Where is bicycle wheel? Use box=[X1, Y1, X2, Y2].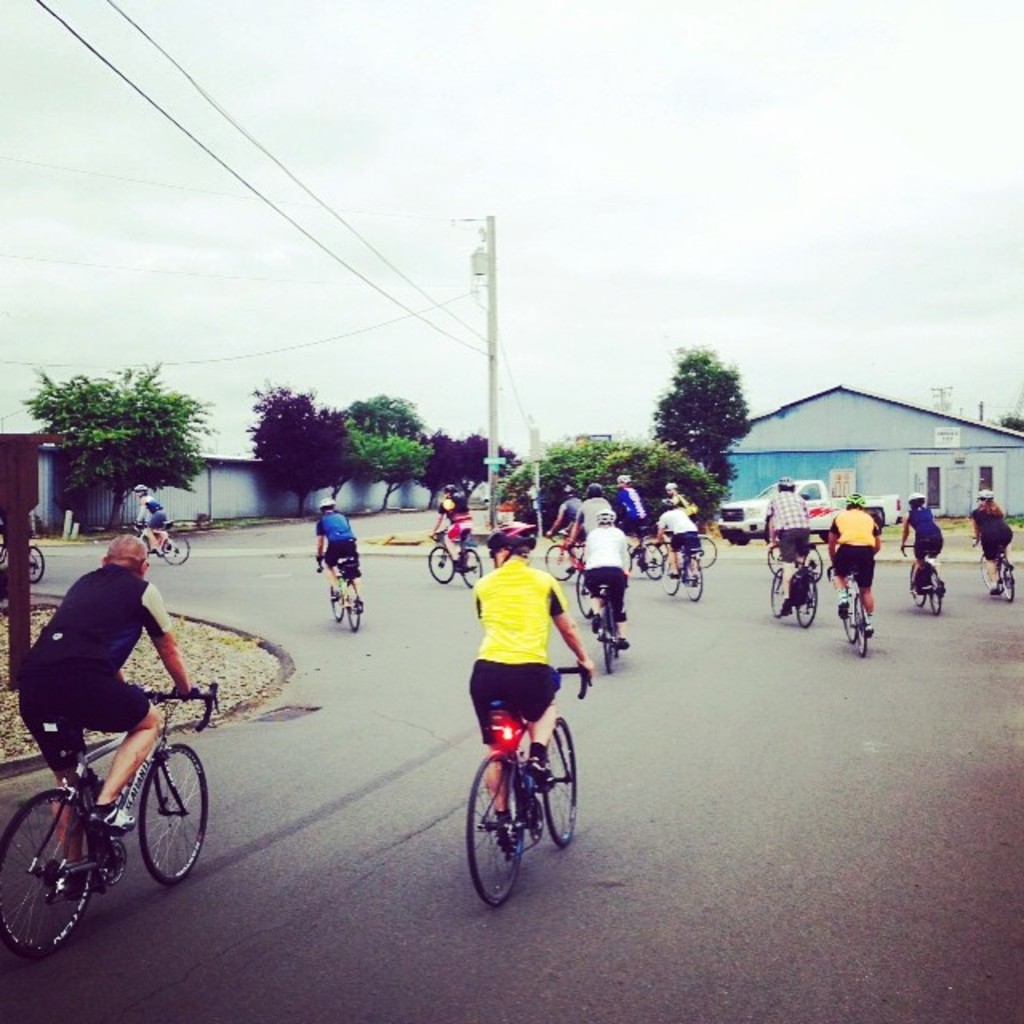
box=[141, 531, 150, 563].
